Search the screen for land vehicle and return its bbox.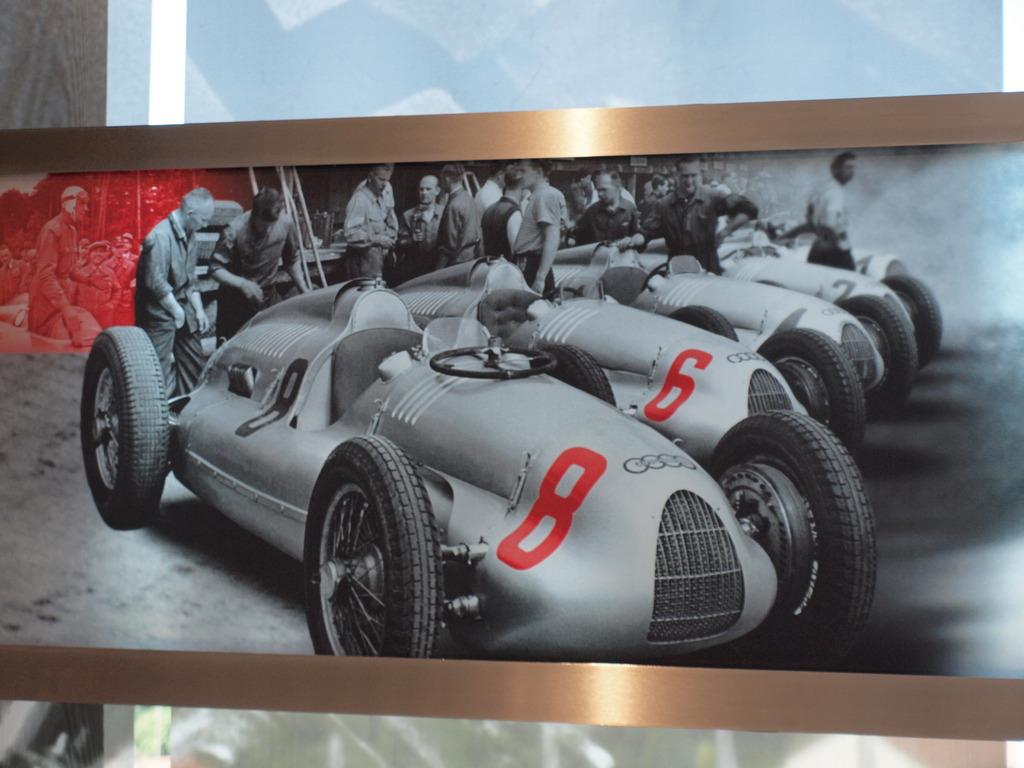
Found: box=[76, 274, 883, 660].
